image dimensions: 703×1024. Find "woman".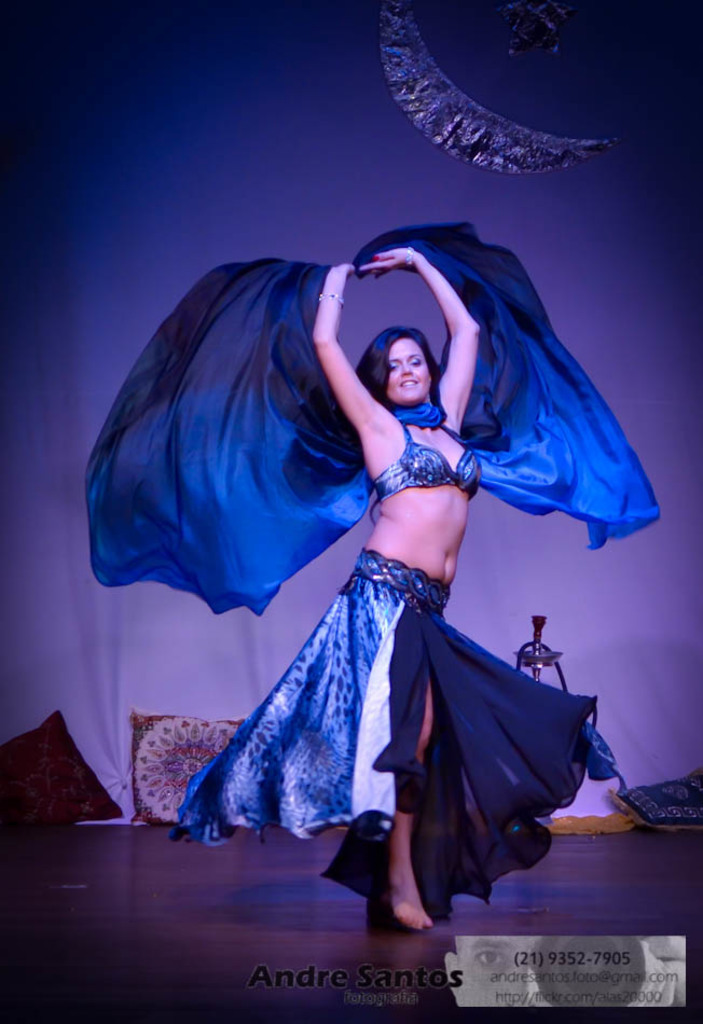
bbox=(148, 190, 629, 924).
